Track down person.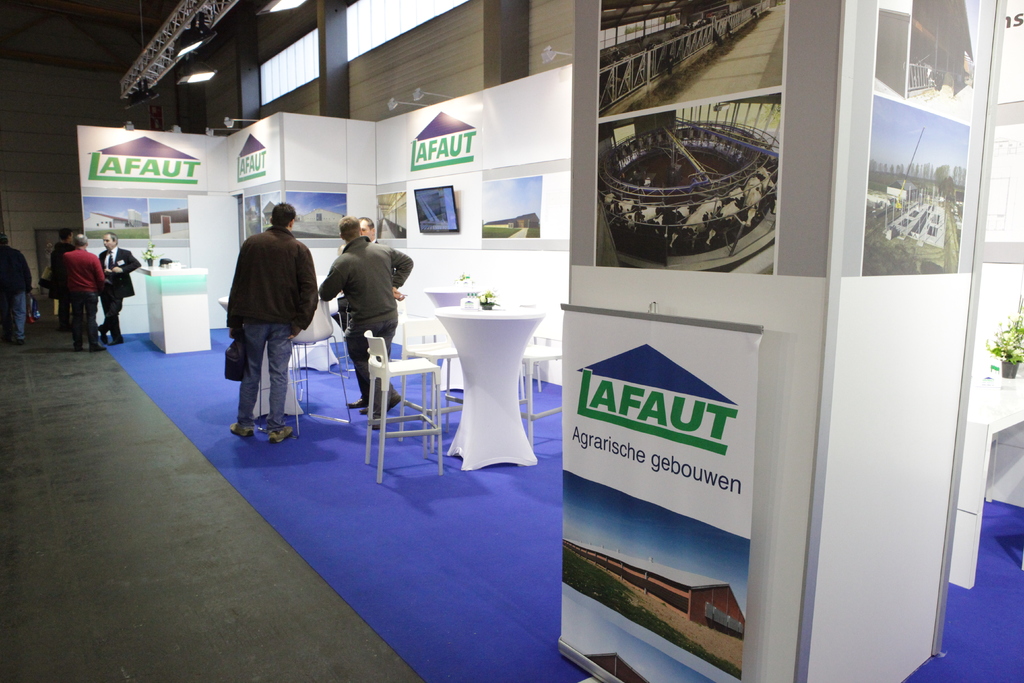
Tracked to pyautogui.locateOnScreen(316, 213, 415, 415).
